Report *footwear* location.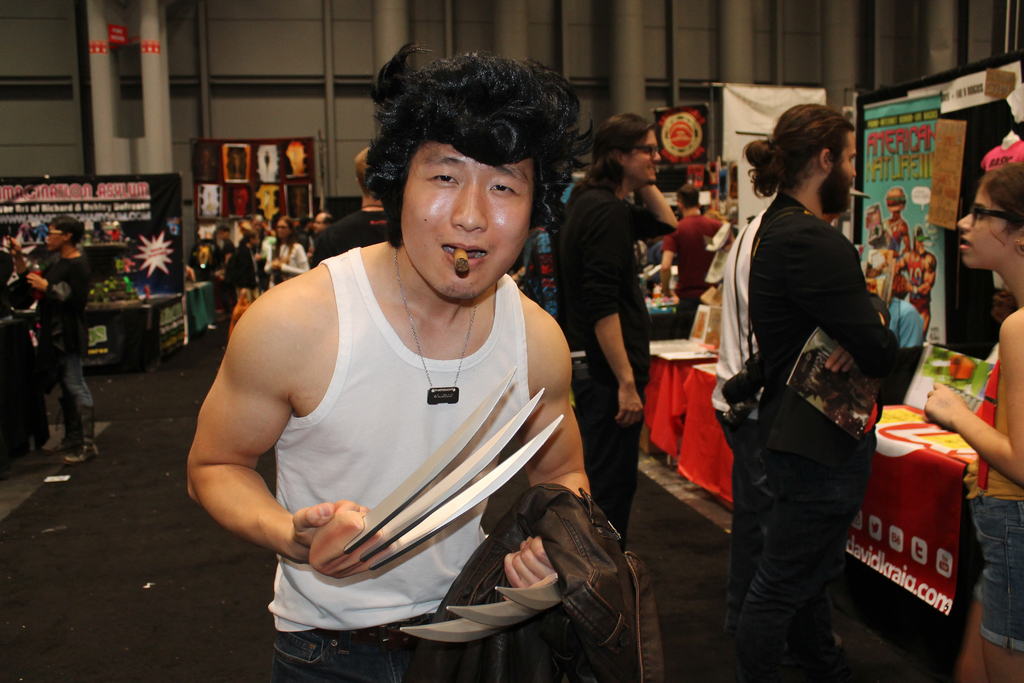
Report: [x1=57, y1=431, x2=82, y2=446].
